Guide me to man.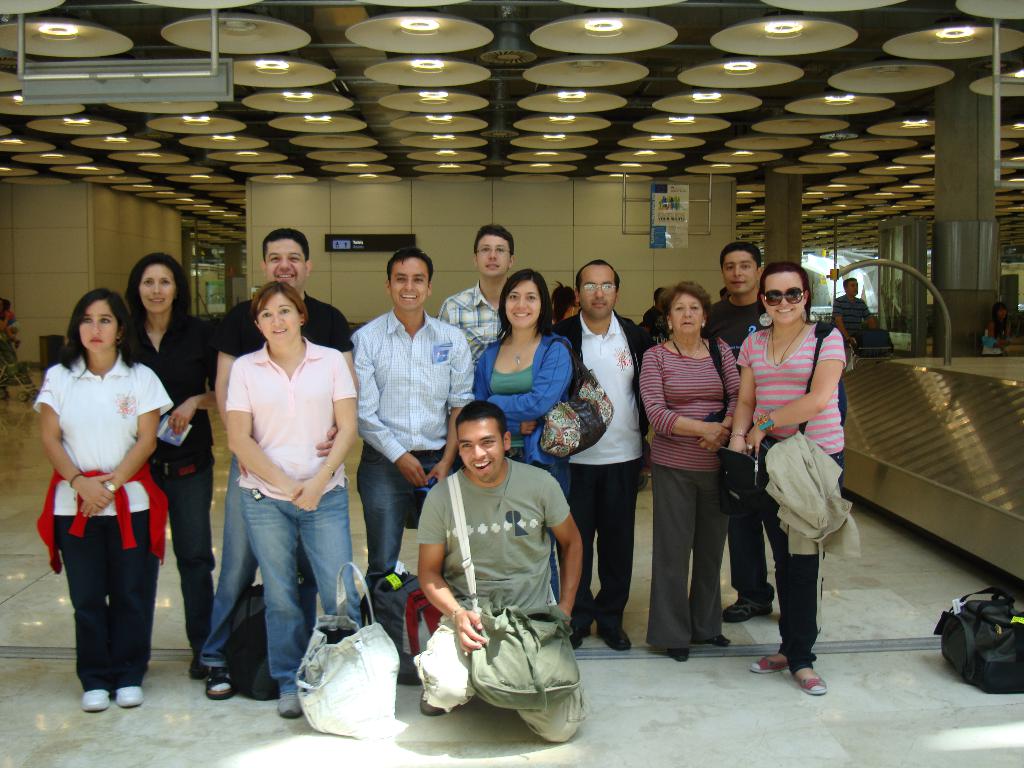
Guidance: box(351, 246, 483, 692).
